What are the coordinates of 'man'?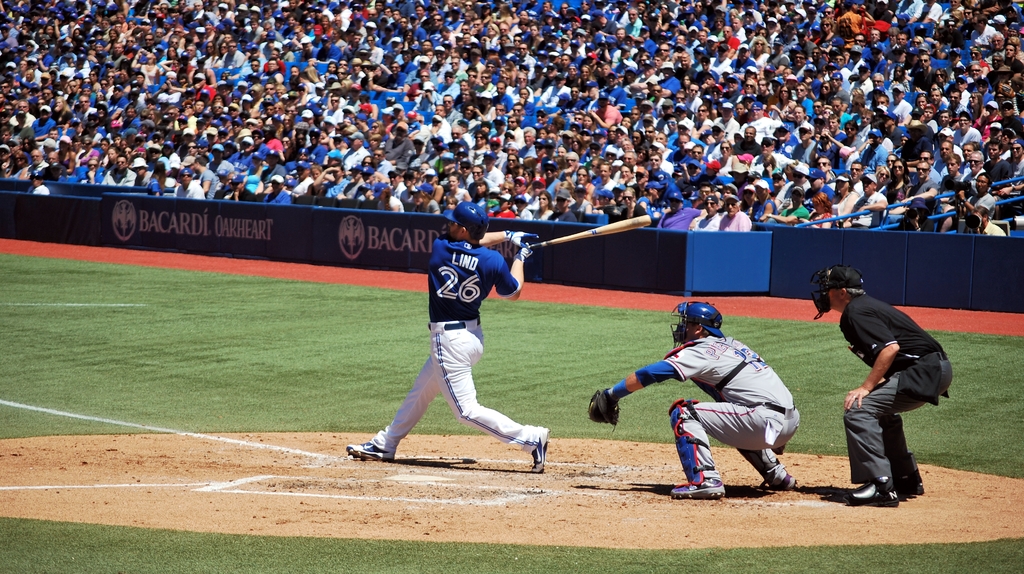
locate(442, 26, 457, 48).
